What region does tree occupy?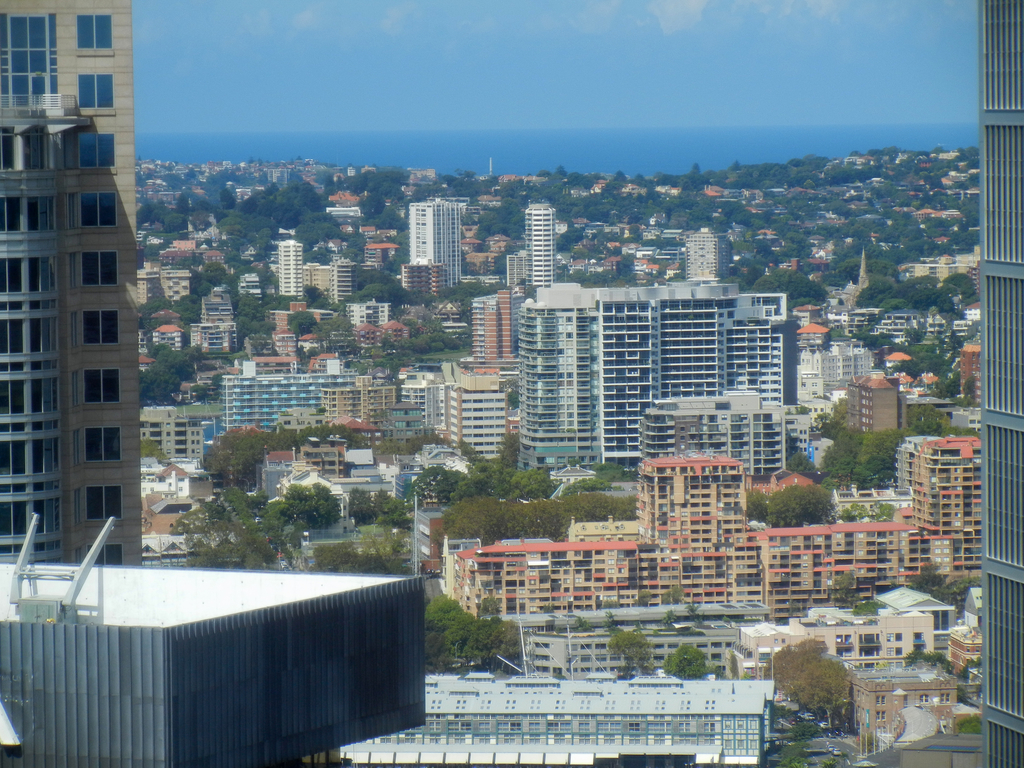
x1=472 y1=596 x2=501 y2=632.
